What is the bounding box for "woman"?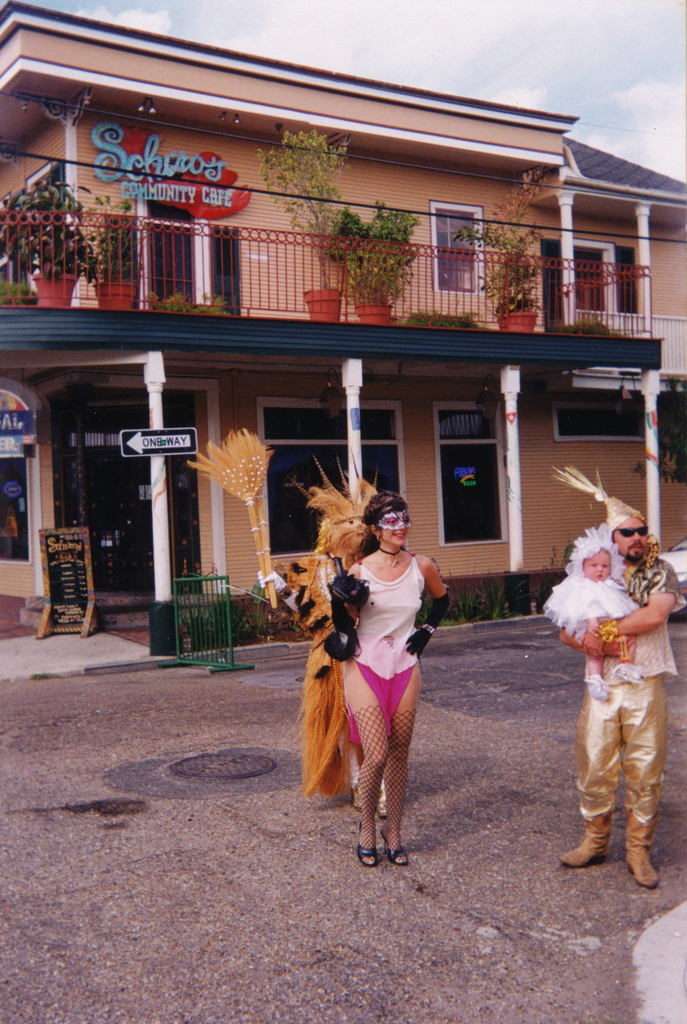
<region>306, 477, 452, 860</region>.
